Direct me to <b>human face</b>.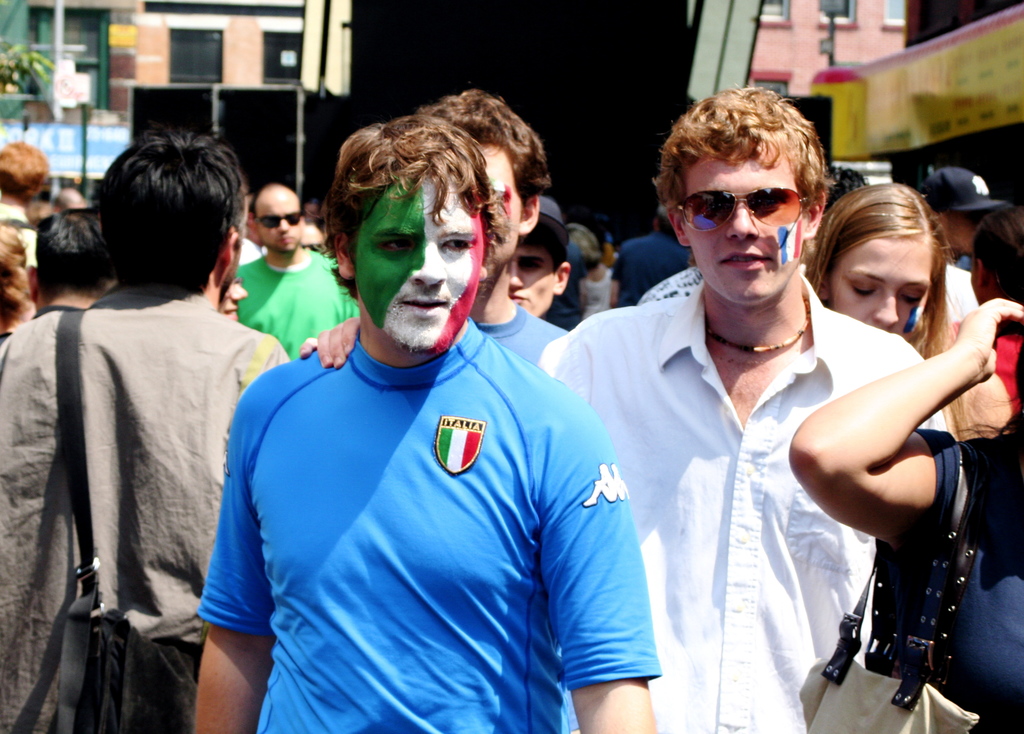
Direction: 344 170 486 353.
